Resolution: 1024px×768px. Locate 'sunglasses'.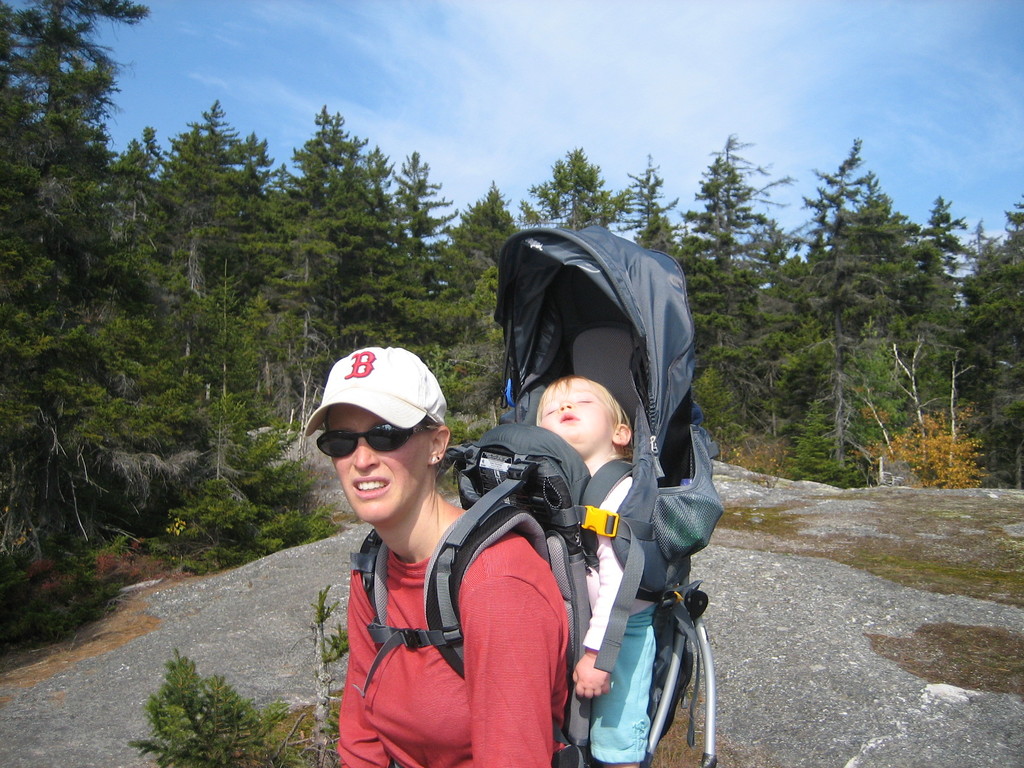
box(310, 420, 442, 461).
